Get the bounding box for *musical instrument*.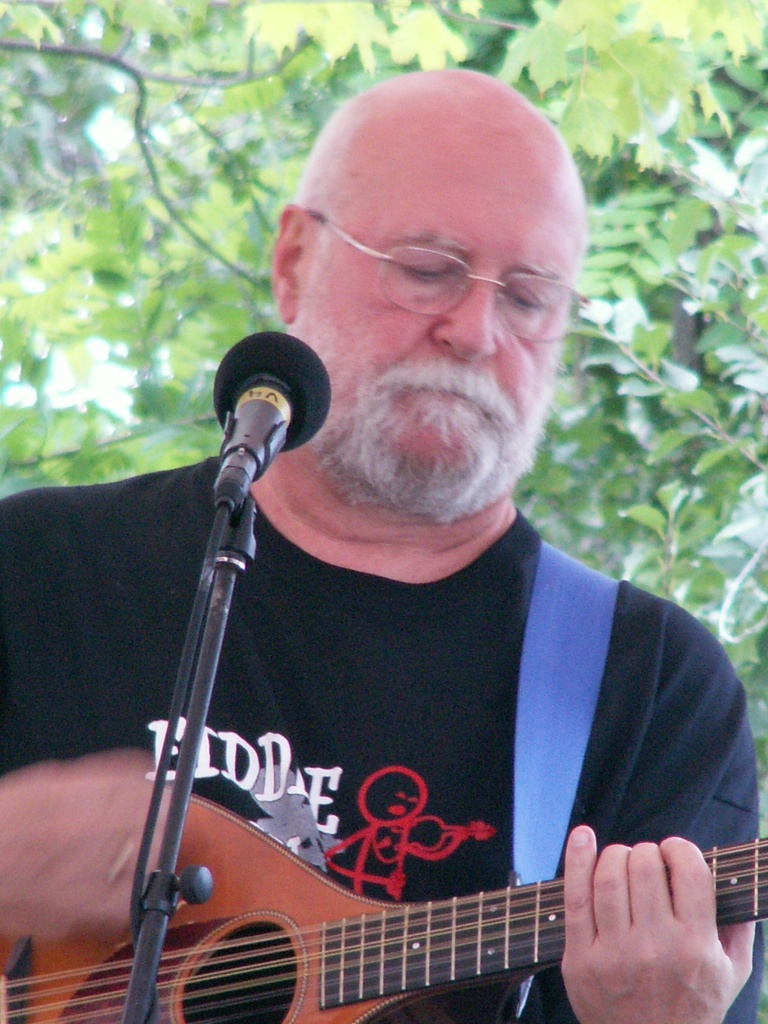
x1=0, y1=748, x2=767, y2=1023.
